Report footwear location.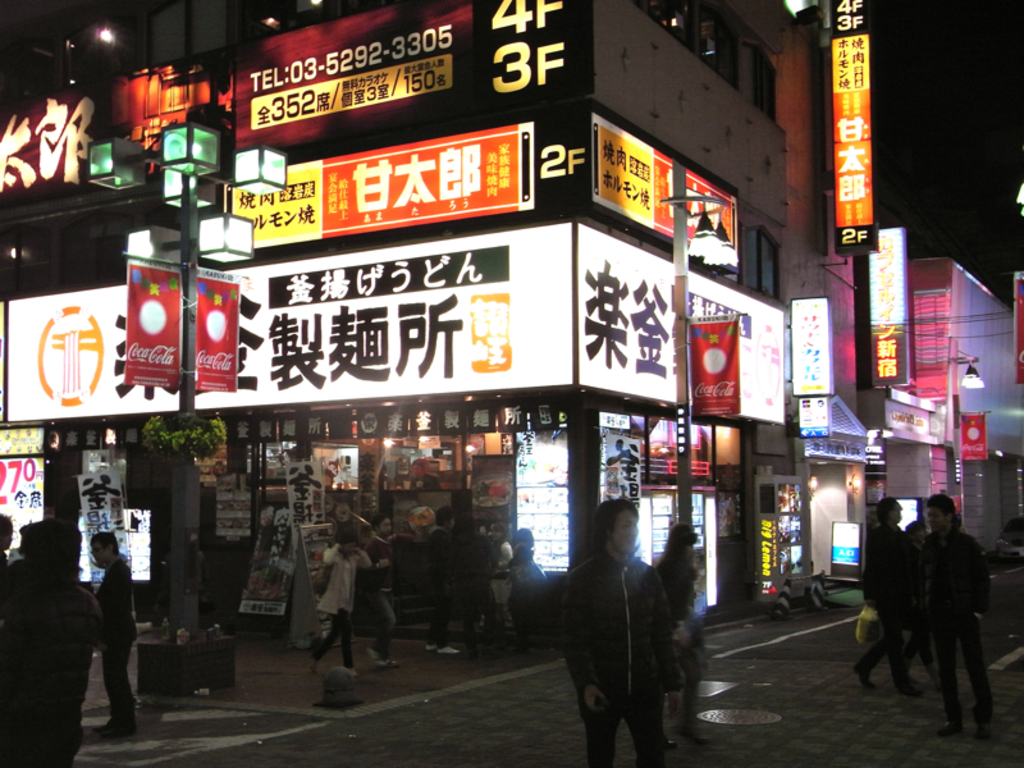
Report: <box>362,643,387,672</box>.
